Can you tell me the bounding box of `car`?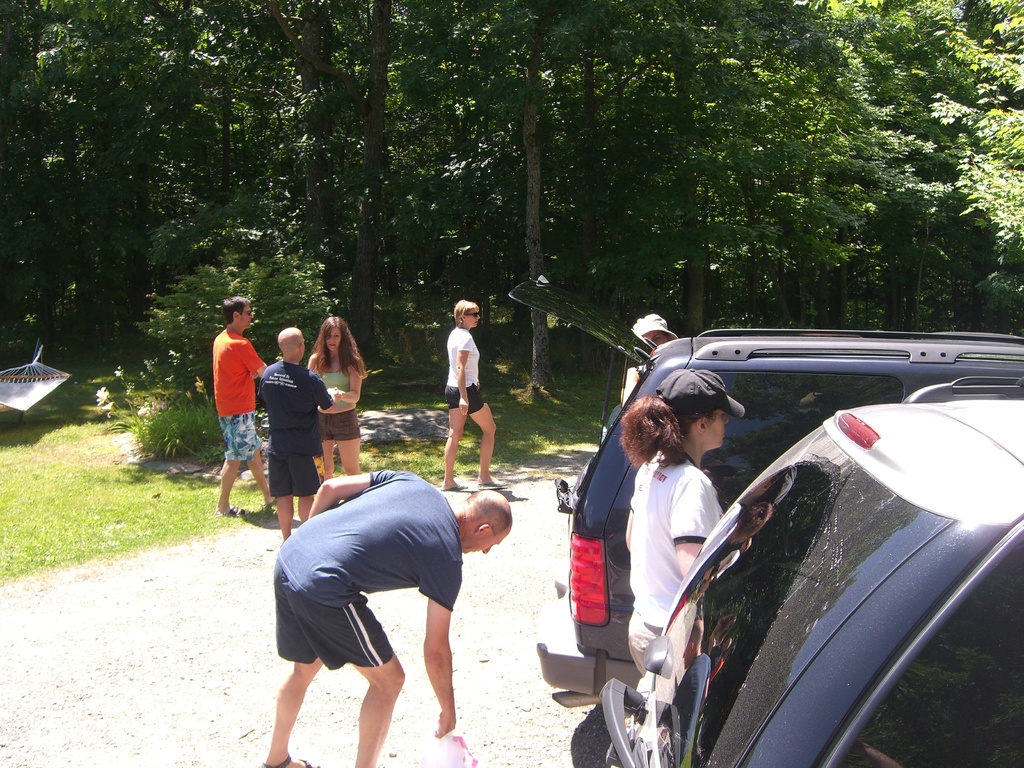
BBox(597, 373, 1023, 767).
